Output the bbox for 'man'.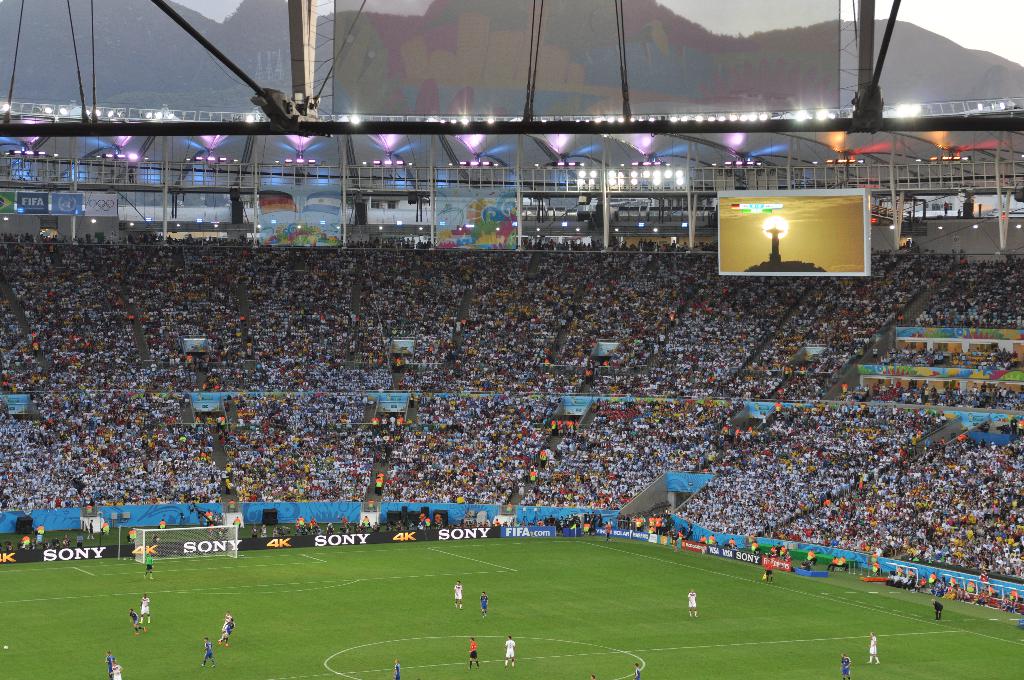
589/513/597/527.
